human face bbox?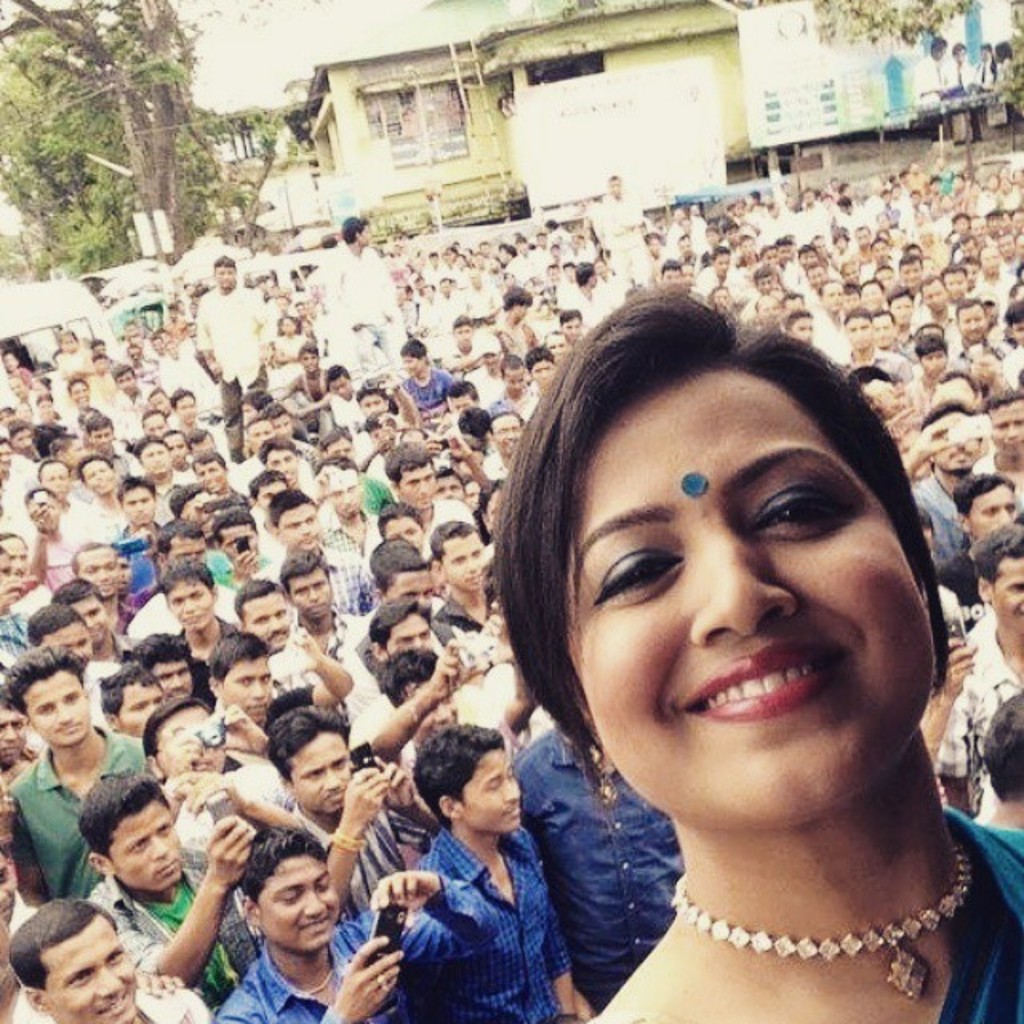
crop(250, 422, 275, 453)
